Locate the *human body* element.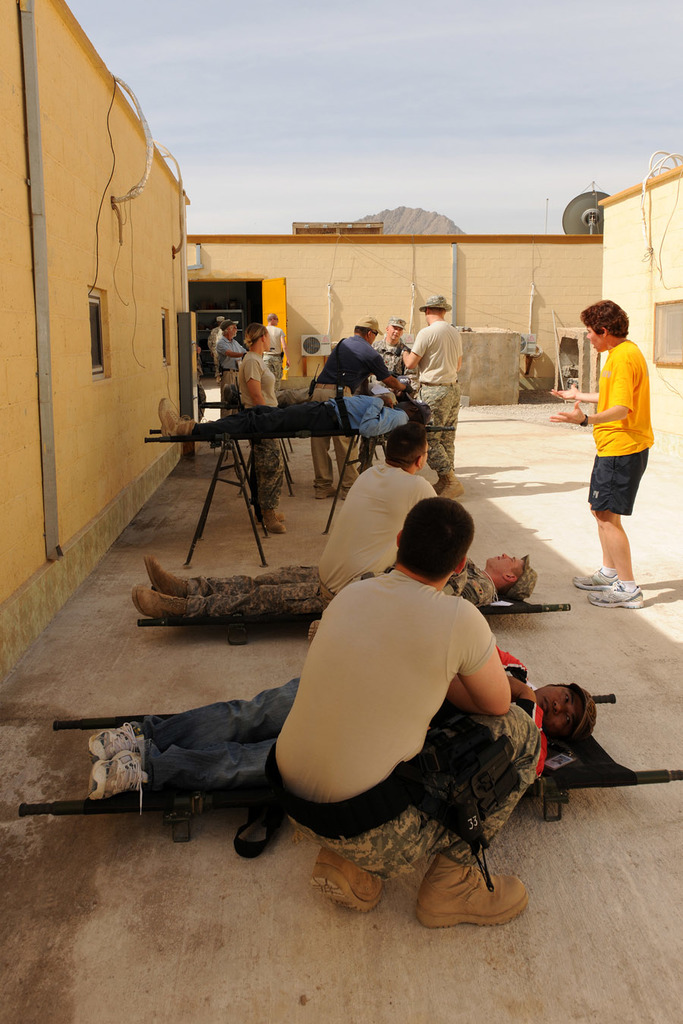
Element bbox: detection(402, 317, 462, 497).
